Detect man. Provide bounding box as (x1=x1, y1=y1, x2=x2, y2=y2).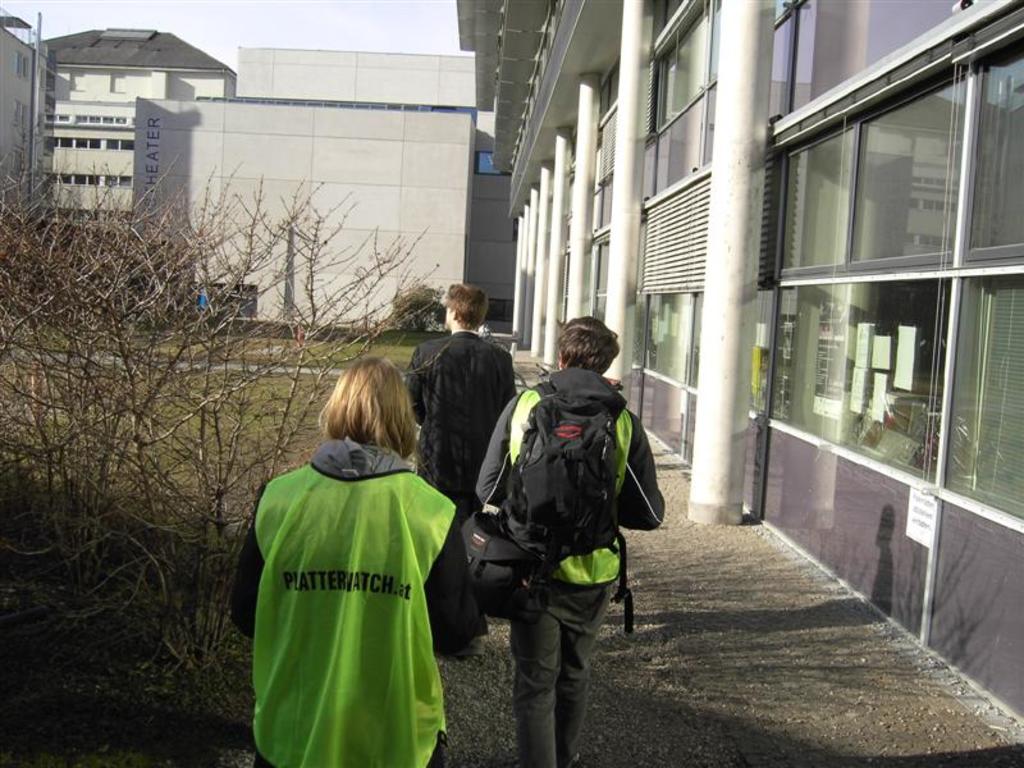
(x1=404, y1=282, x2=521, y2=659).
